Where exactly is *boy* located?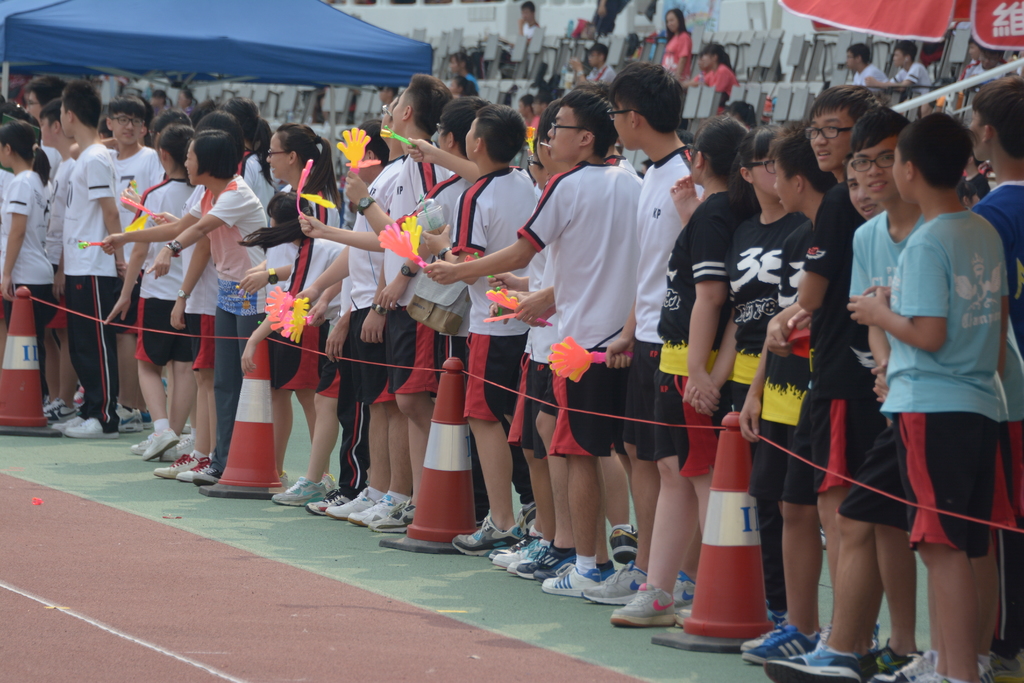
Its bounding box is (x1=569, y1=42, x2=615, y2=88).
